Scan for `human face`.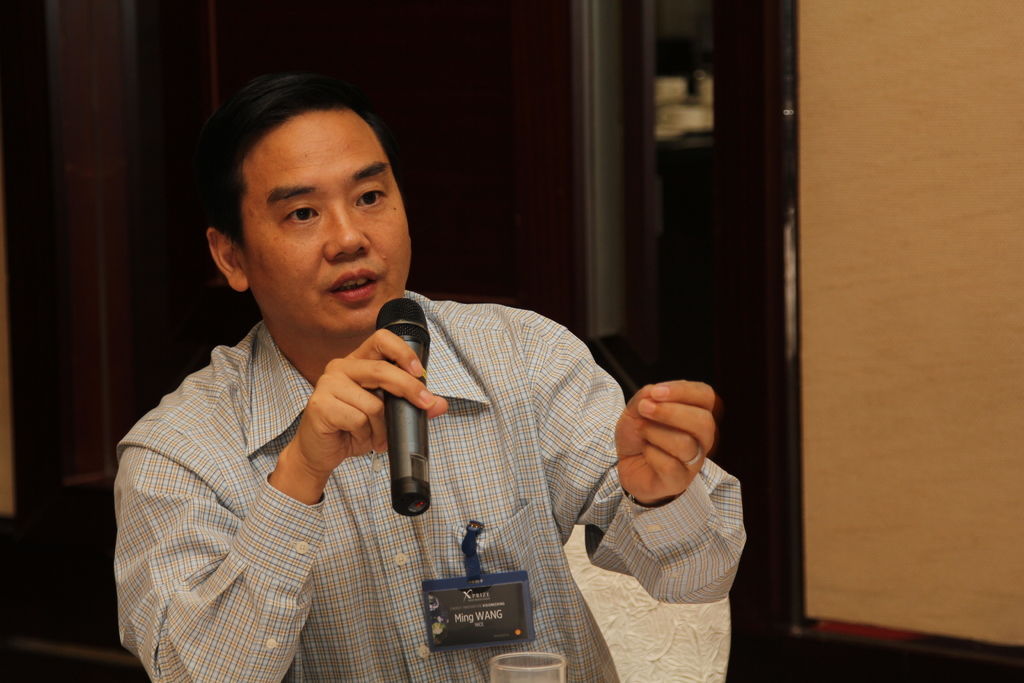
Scan result: rect(244, 115, 410, 336).
